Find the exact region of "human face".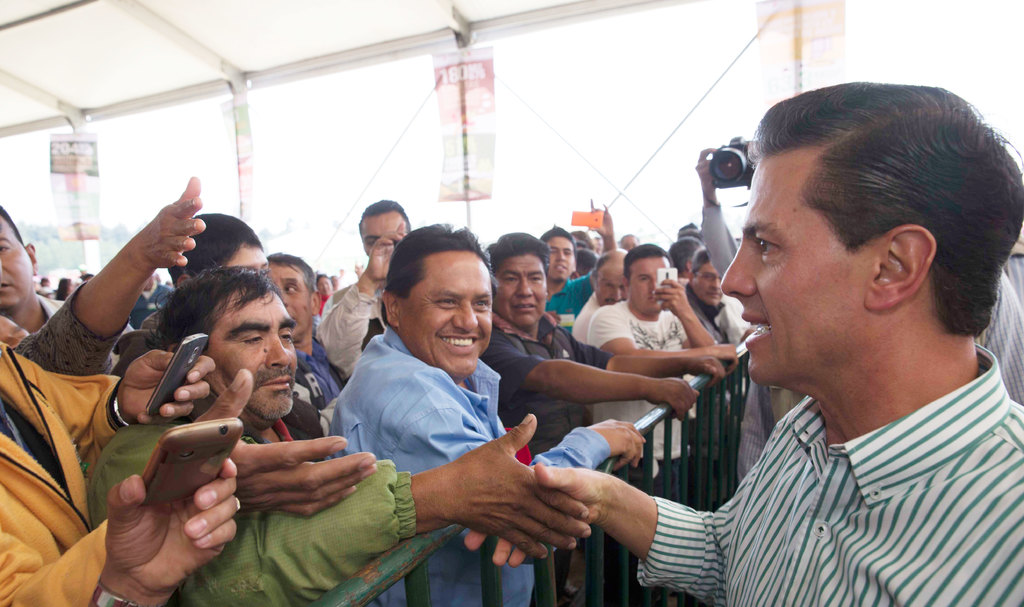
Exact region: box(718, 158, 878, 390).
